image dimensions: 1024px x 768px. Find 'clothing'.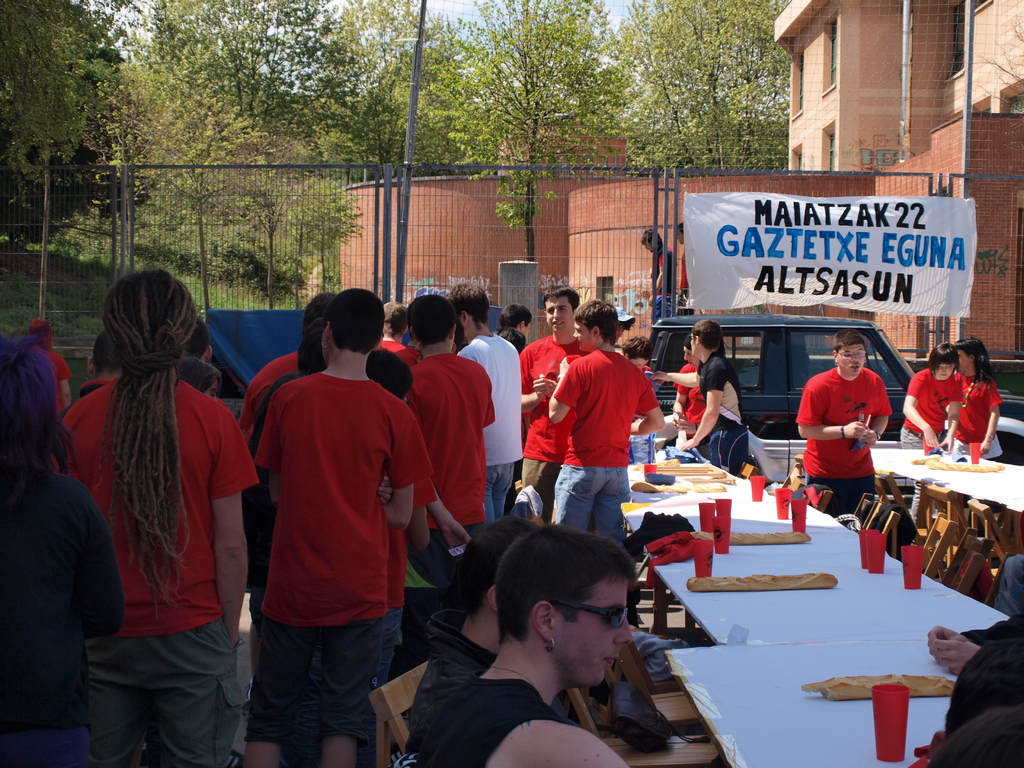
l=50, t=378, r=259, b=766.
